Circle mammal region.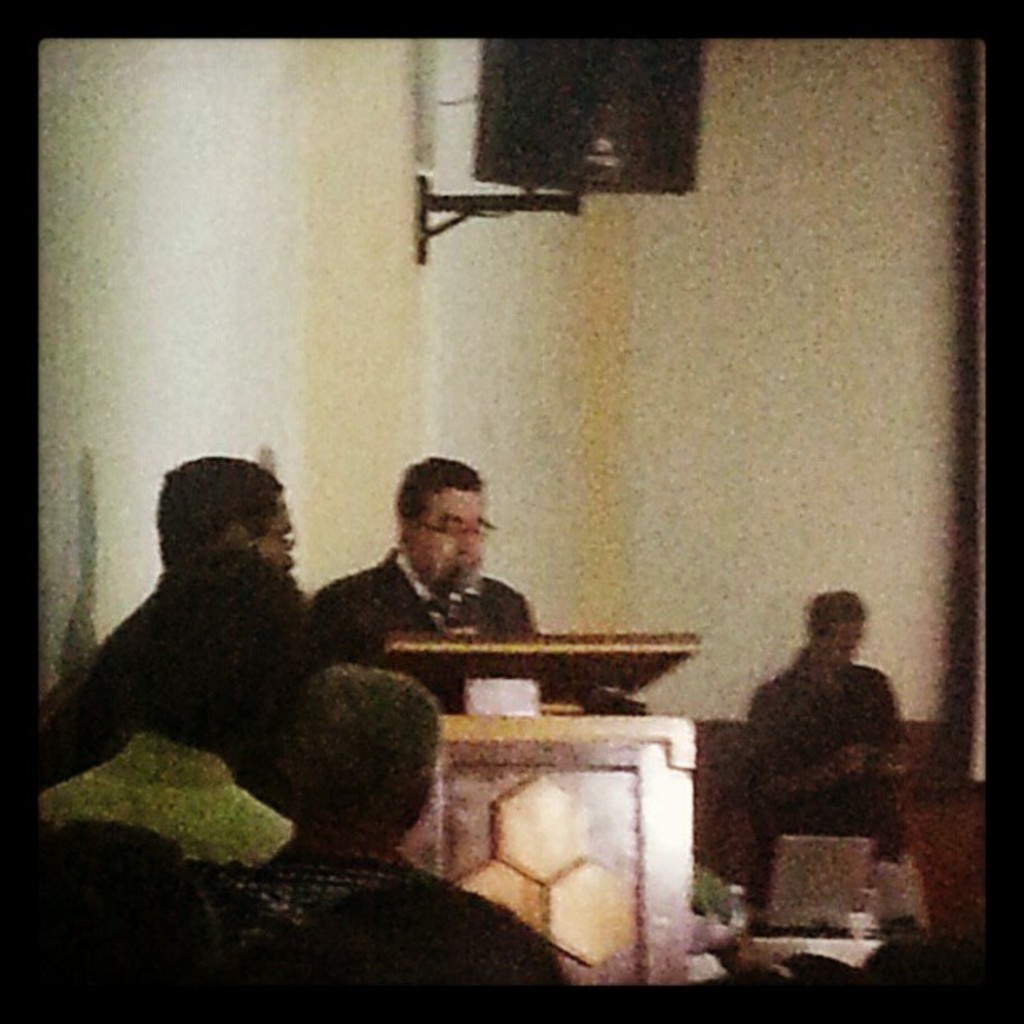
Region: box(35, 447, 301, 738).
